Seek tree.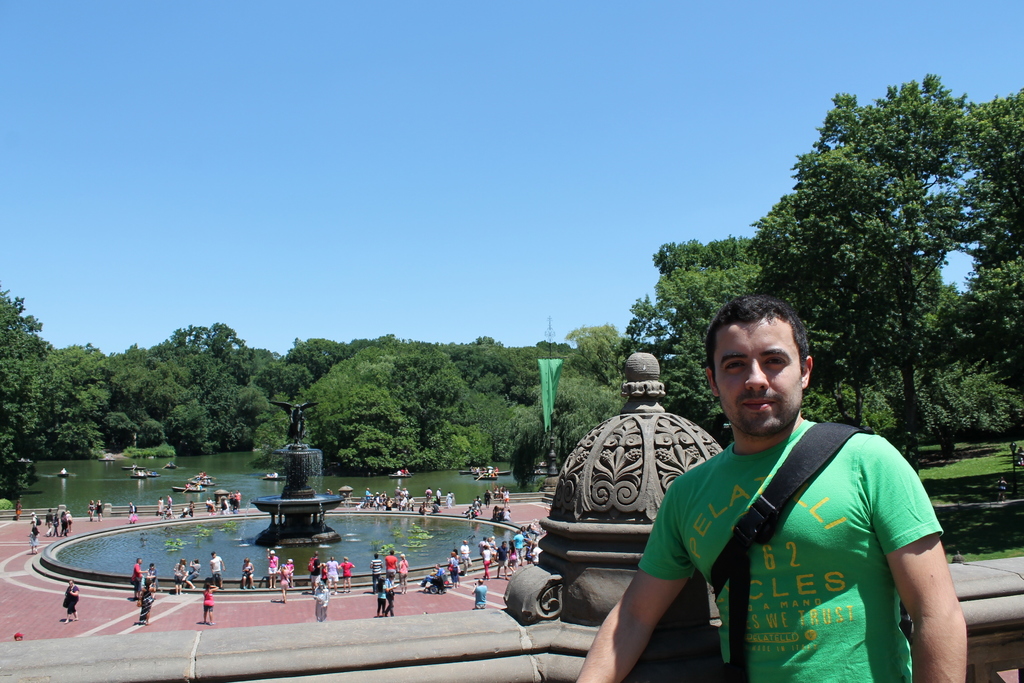
<bbox>512, 425, 541, 494</bbox>.
